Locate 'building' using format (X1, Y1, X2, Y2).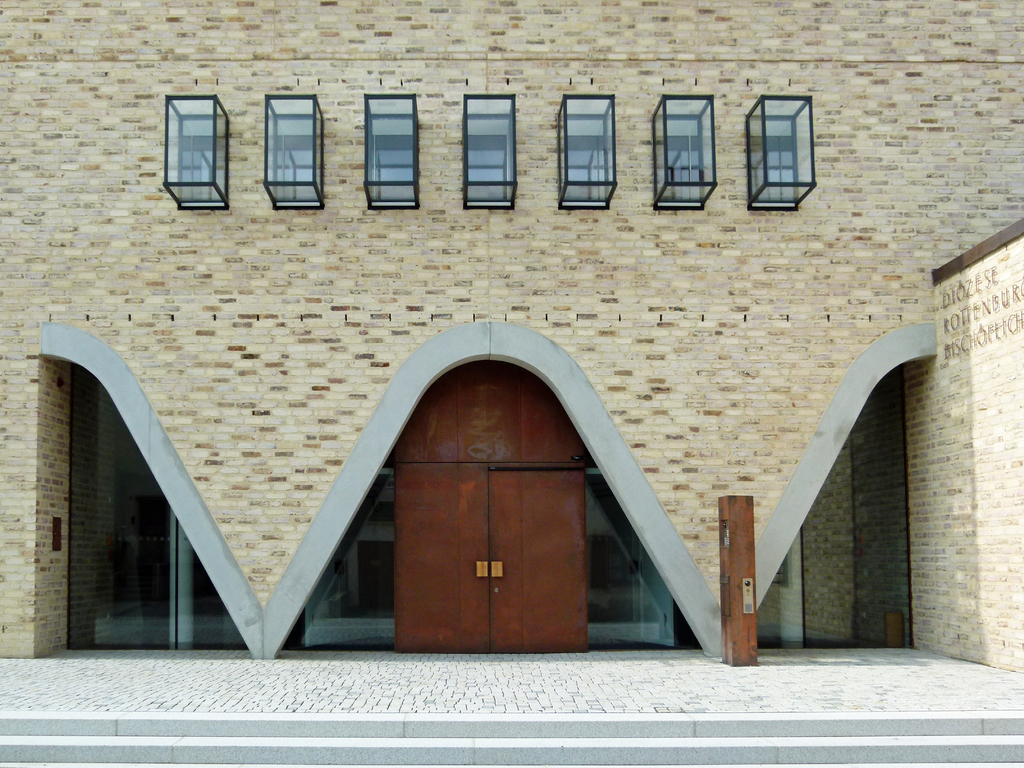
(0, 0, 1023, 664).
